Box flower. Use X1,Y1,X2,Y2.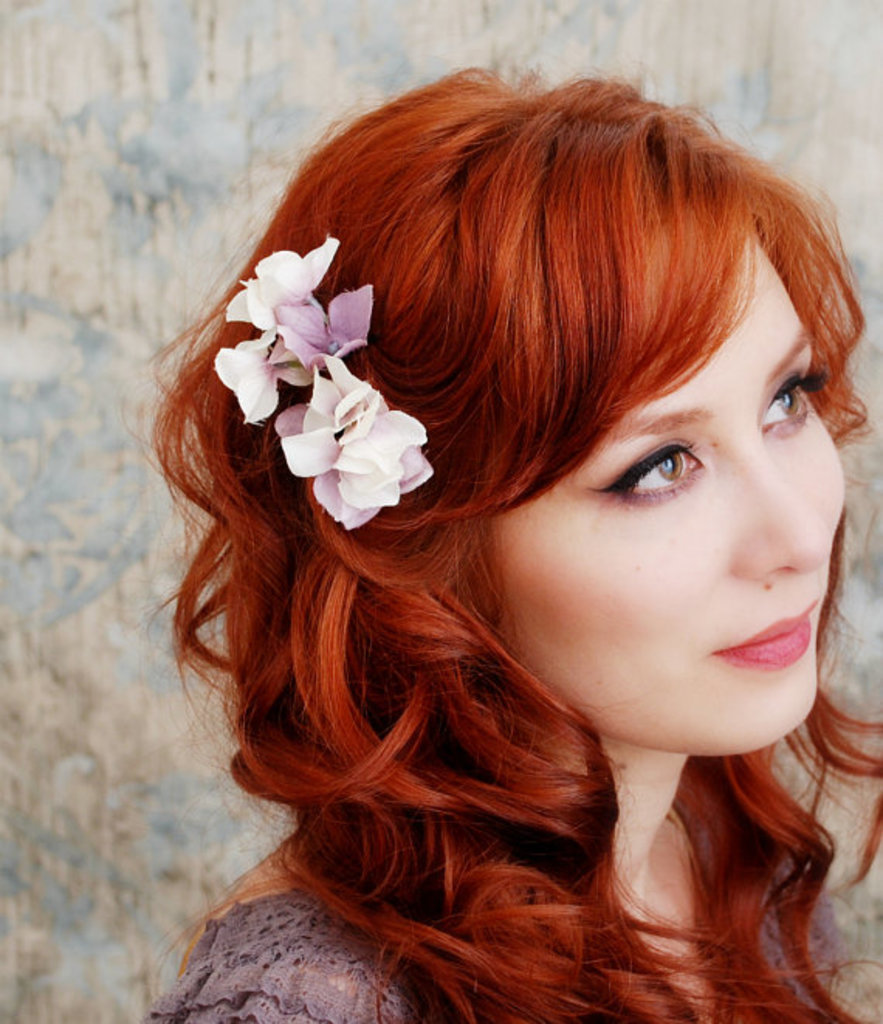
212,242,383,428.
